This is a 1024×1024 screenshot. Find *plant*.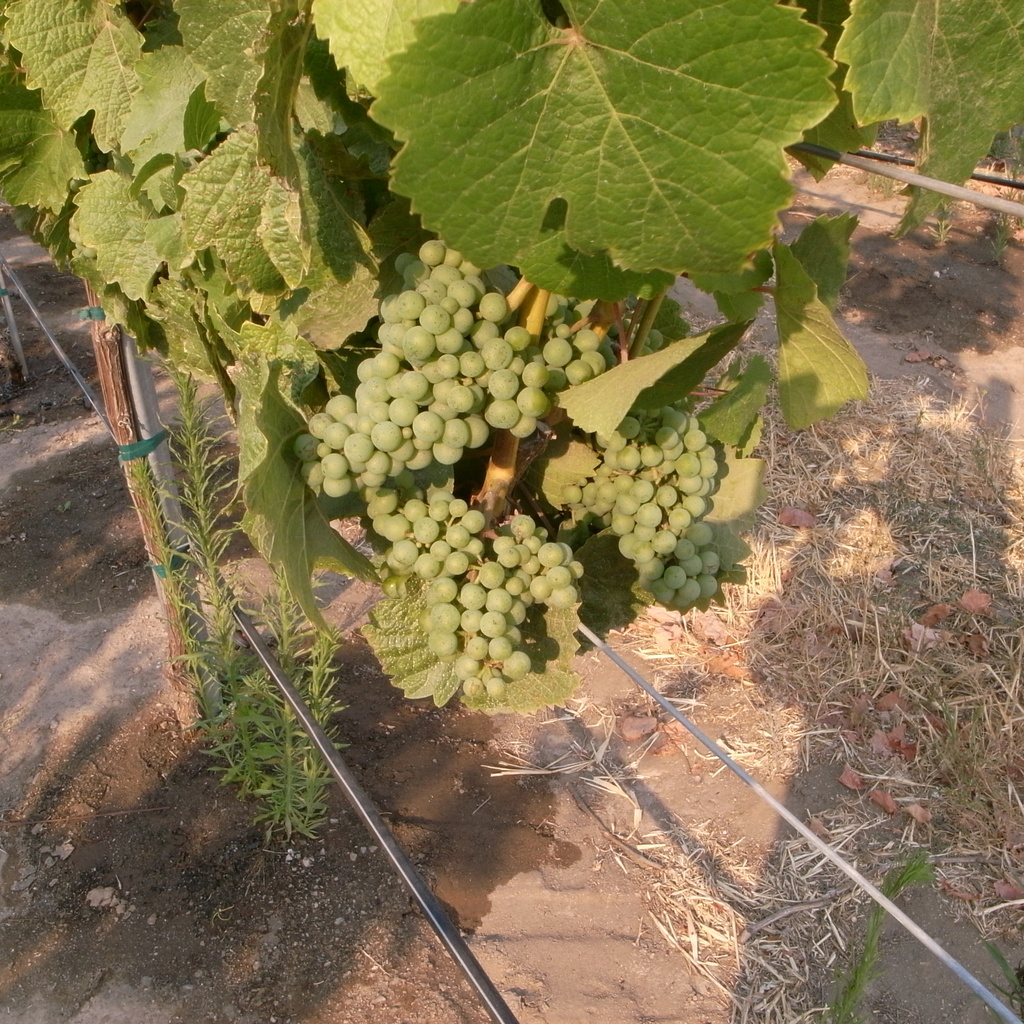
Bounding box: Rect(831, 849, 934, 1023).
